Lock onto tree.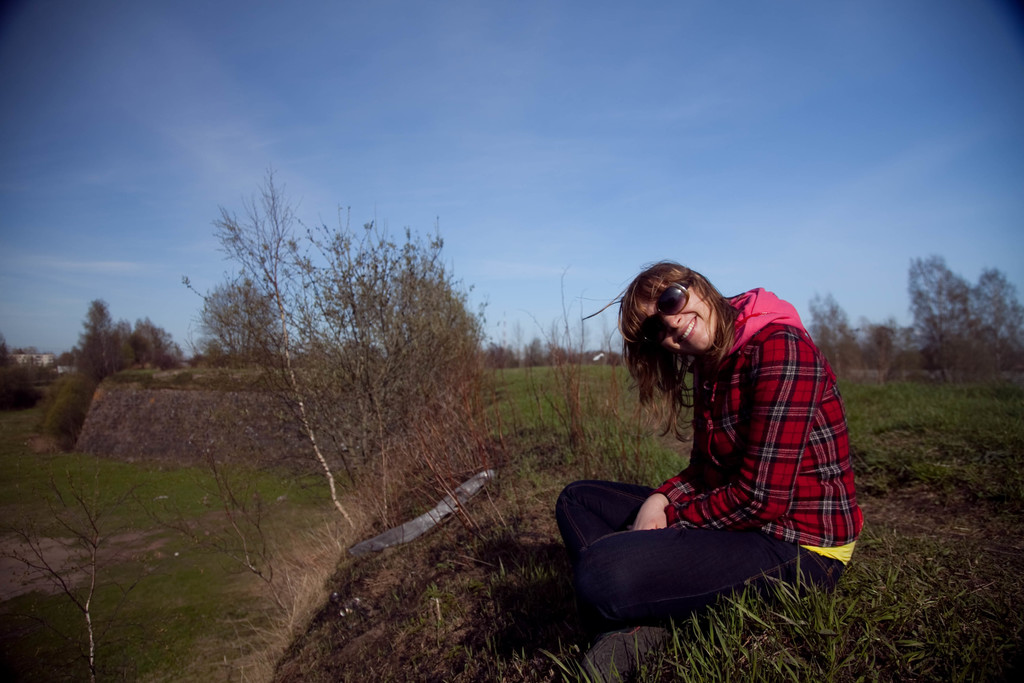
Locked: <box>527,330,545,368</box>.
